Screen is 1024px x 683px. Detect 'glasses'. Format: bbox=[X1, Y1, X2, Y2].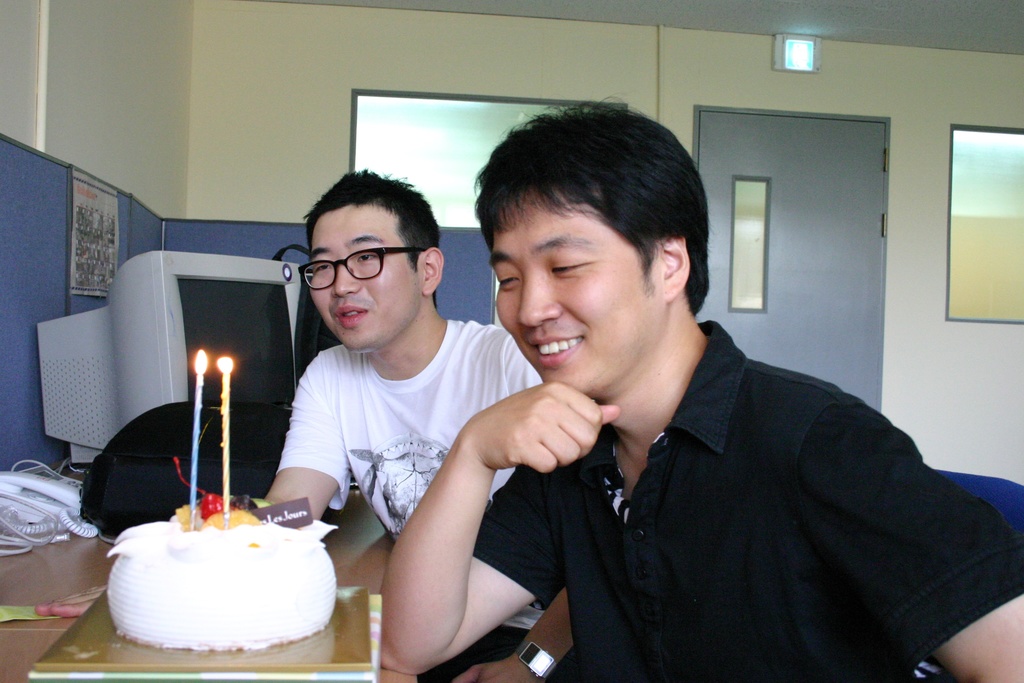
bbox=[292, 245, 422, 293].
